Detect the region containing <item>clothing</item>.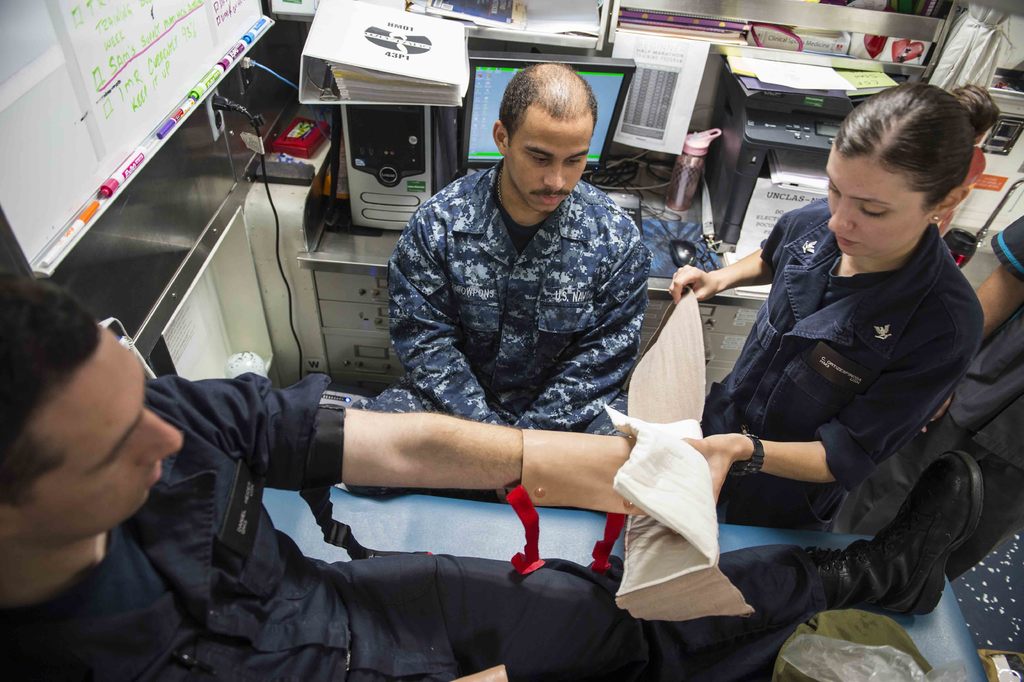
l=909, t=210, r=1023, b=478.
